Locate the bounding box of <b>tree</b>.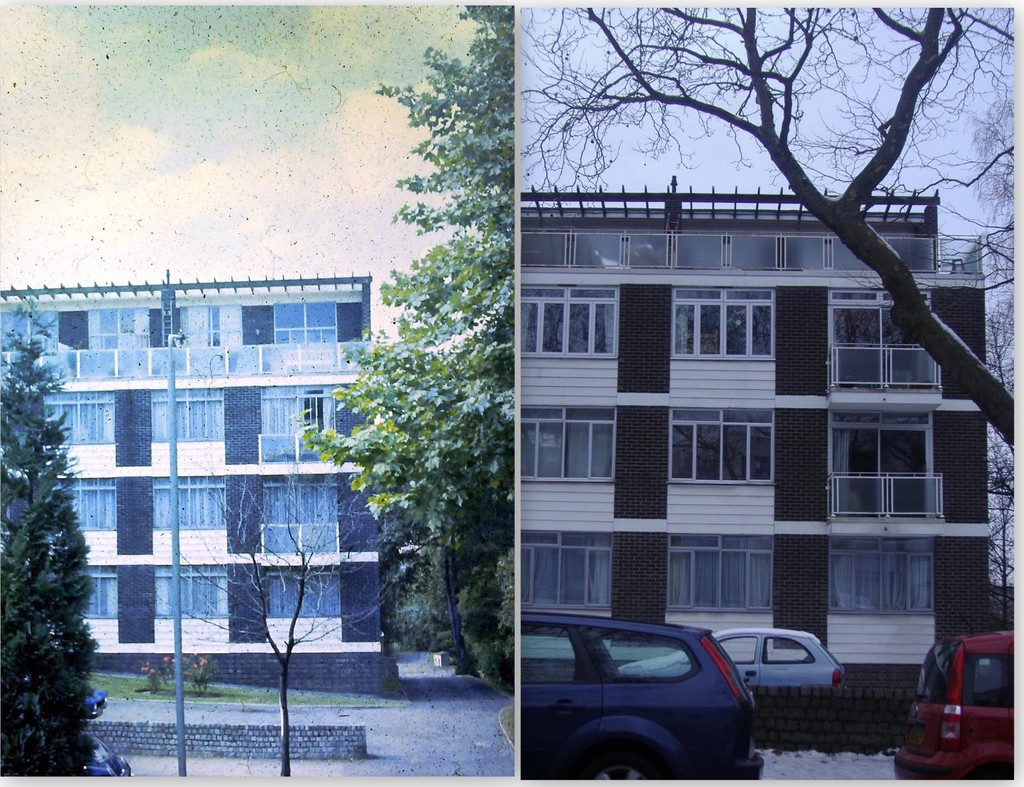
Bounding box: <bbox>522, 5, 1012, 472</bbox>.
